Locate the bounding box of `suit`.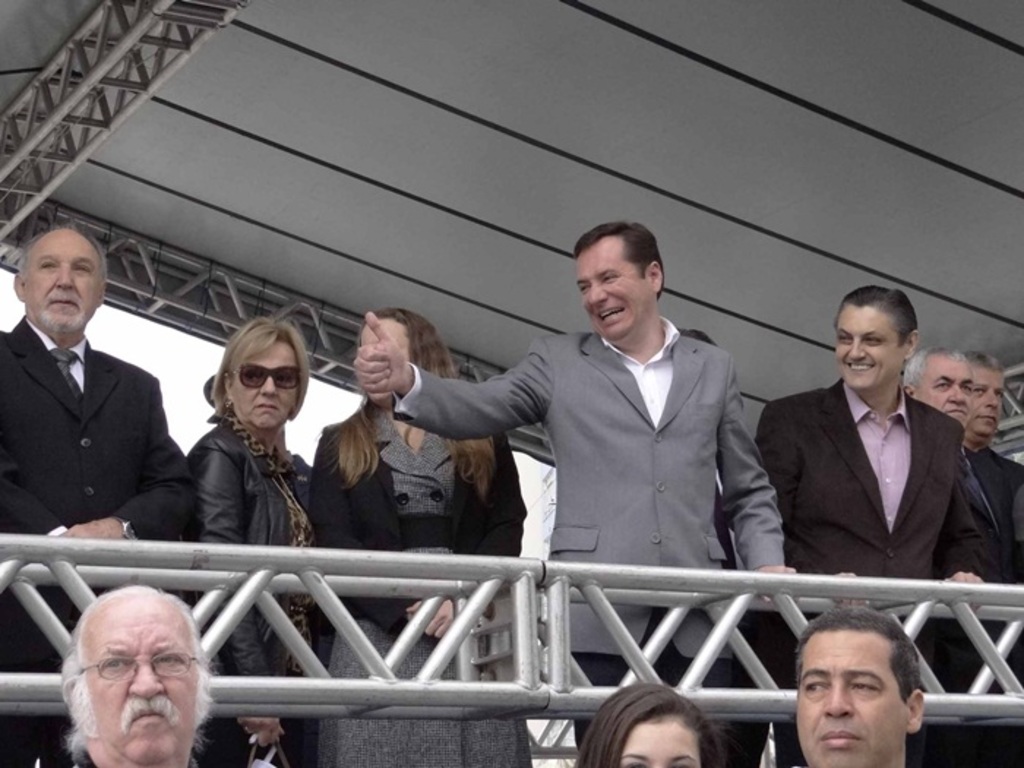
Bounding box: {"left": 0, "top": 313, "right": 199, "bottom": 767}.
